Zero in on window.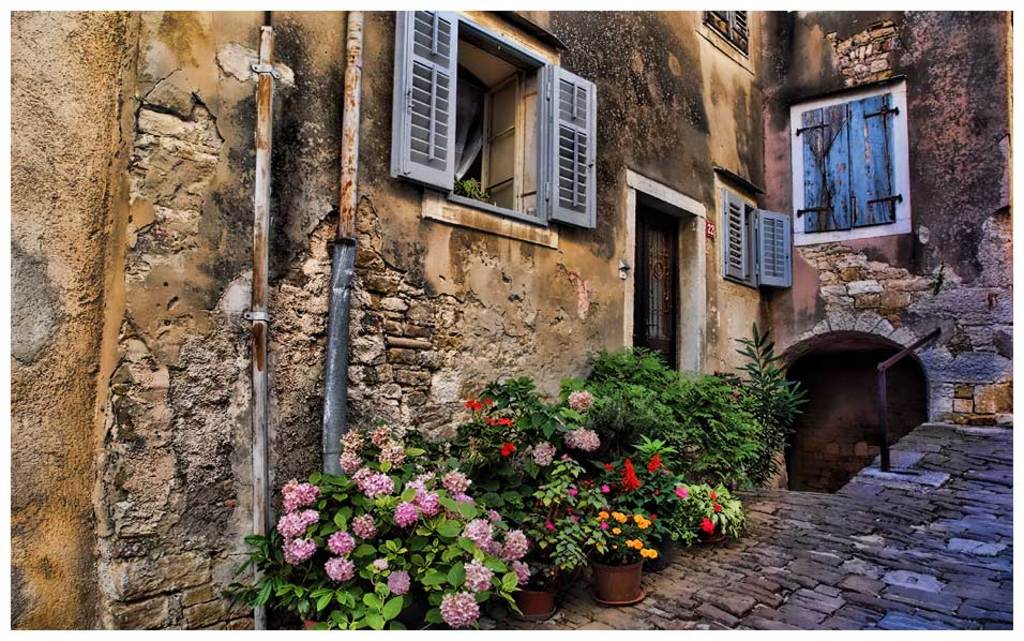
Zeroed in: detection(722, 188, 765, 294).
